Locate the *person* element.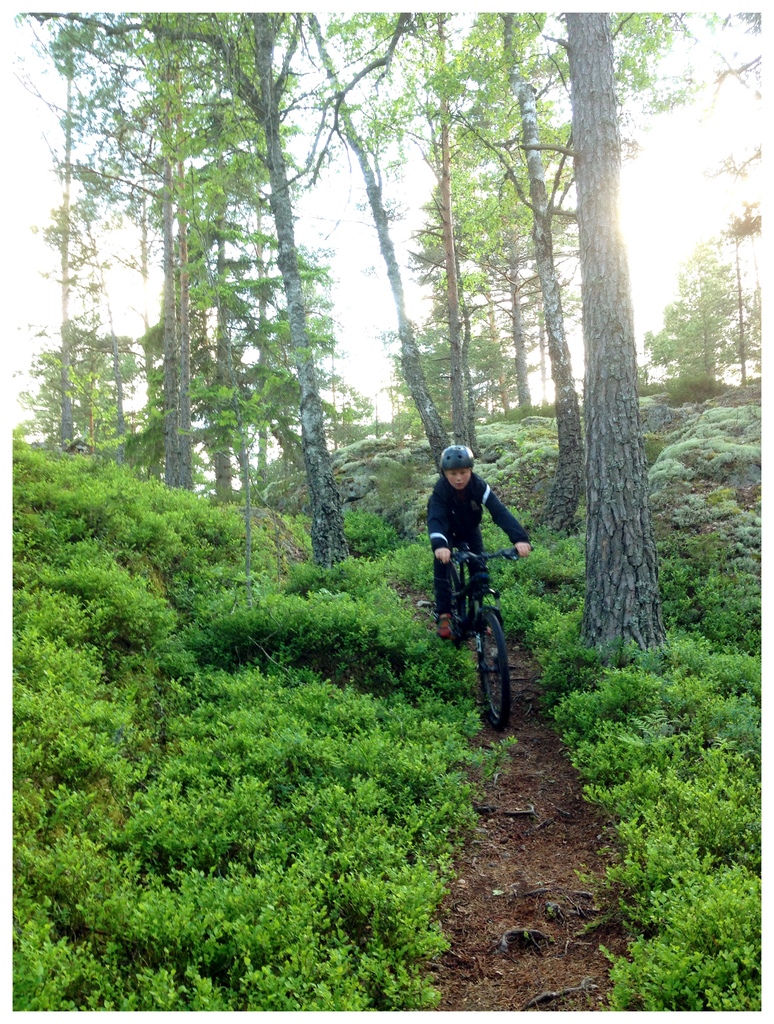
Element bbox: left=425, top=443, right=529, bottom=643.
